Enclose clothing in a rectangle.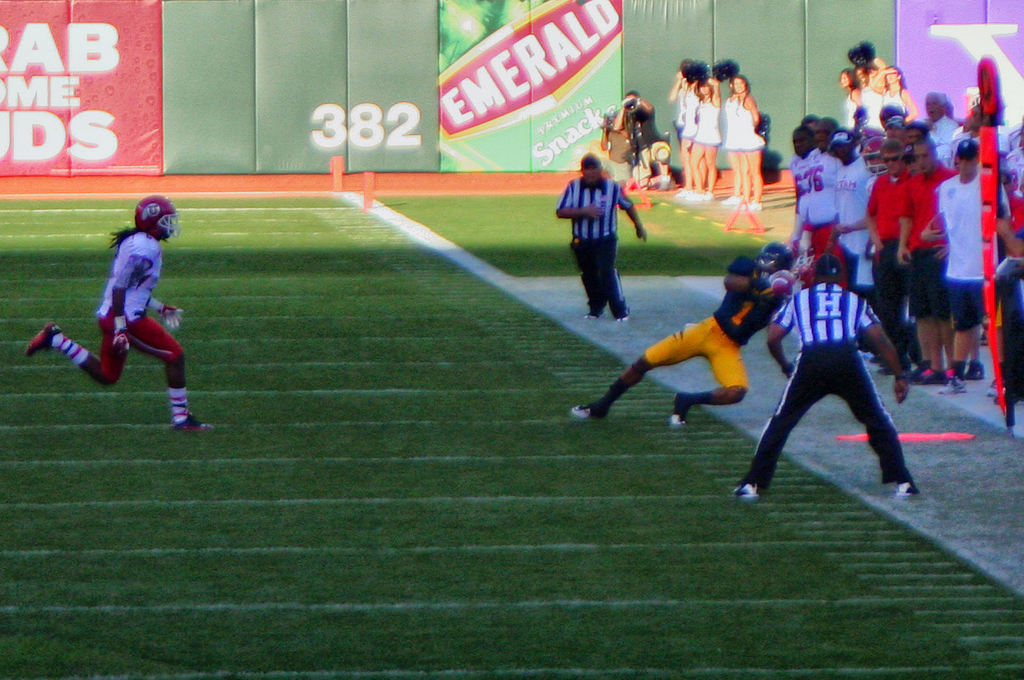
BBox(606, 118, 632, 183).
